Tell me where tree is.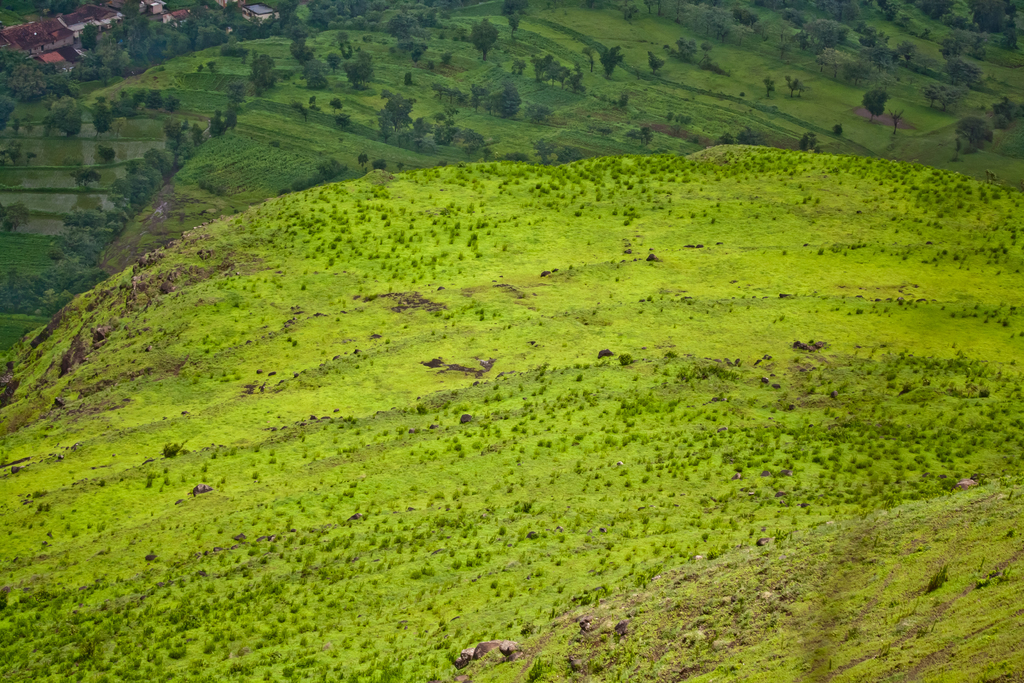
tree is at 924, 80, 967, 108.
